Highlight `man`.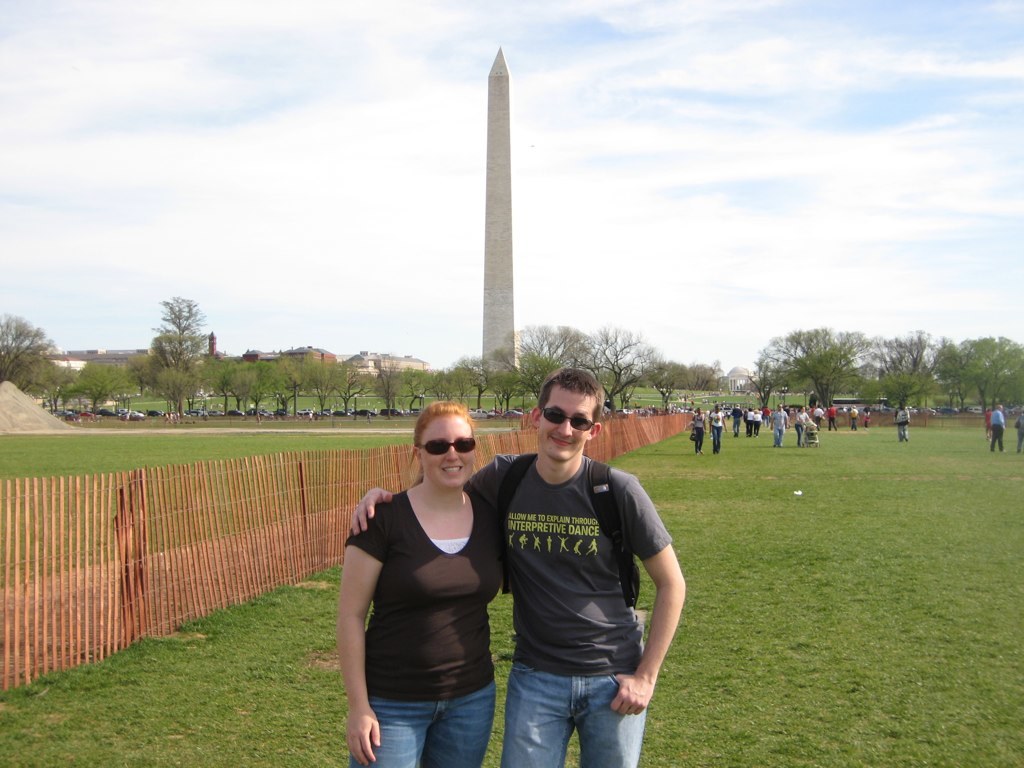
Highlighted region: [829,404,836,429].
